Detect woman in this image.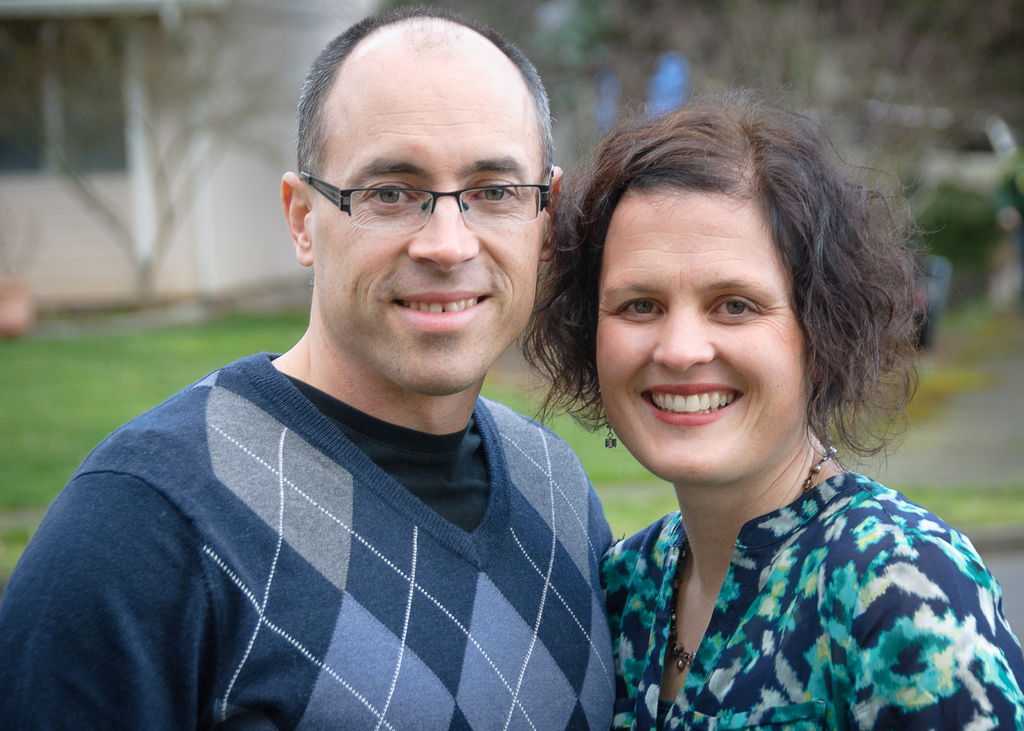
Detection: crop(499, 90, 997, 730).
